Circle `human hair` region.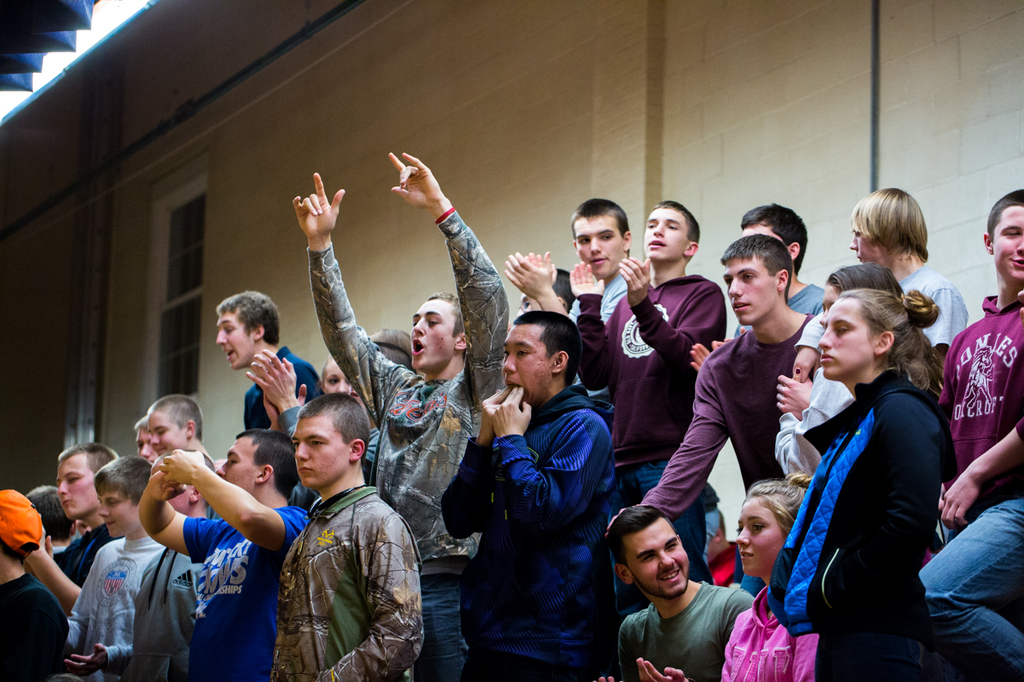
Region: left=740, top=202, right=810, bottom=277.
